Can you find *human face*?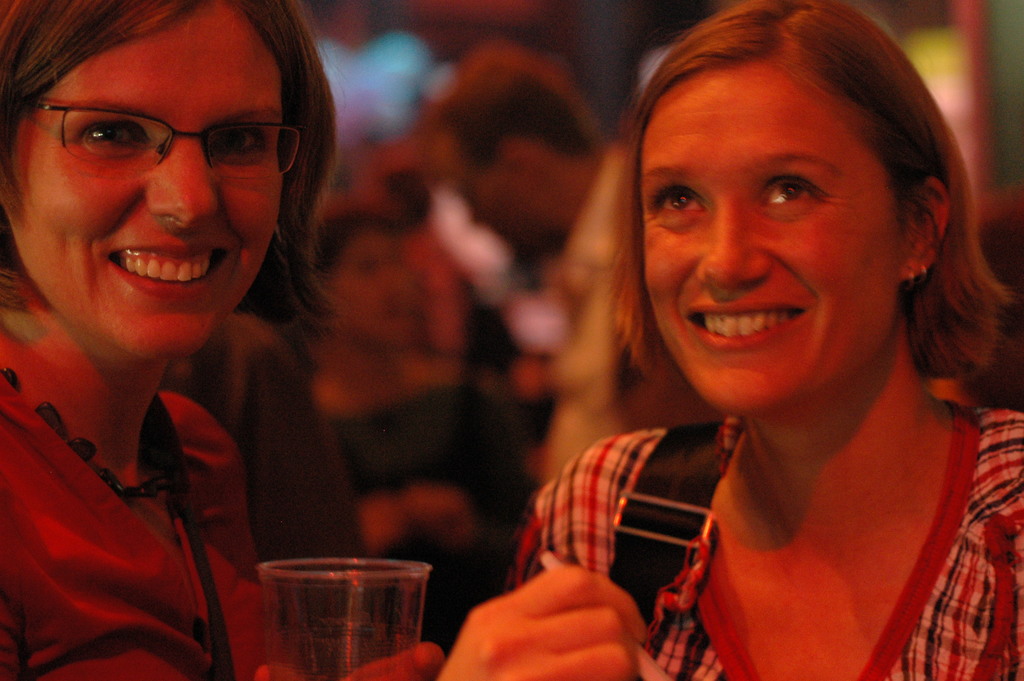
Yes, bounding box: BBox(639, 60, 891, 413).
